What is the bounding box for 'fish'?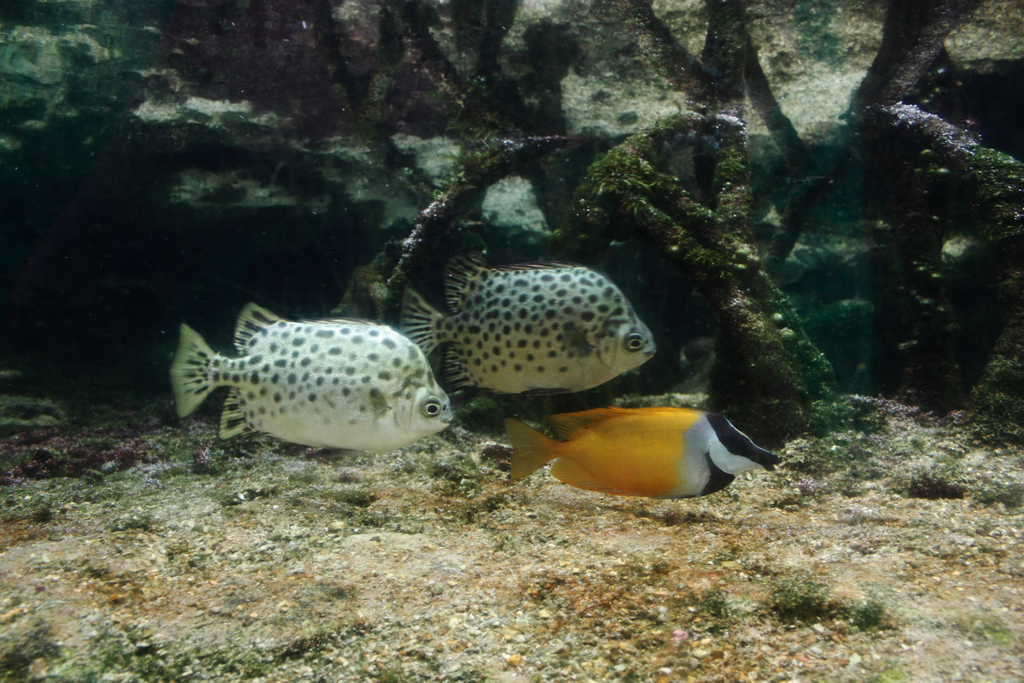
l=498, t=404, r=780, b=499.
